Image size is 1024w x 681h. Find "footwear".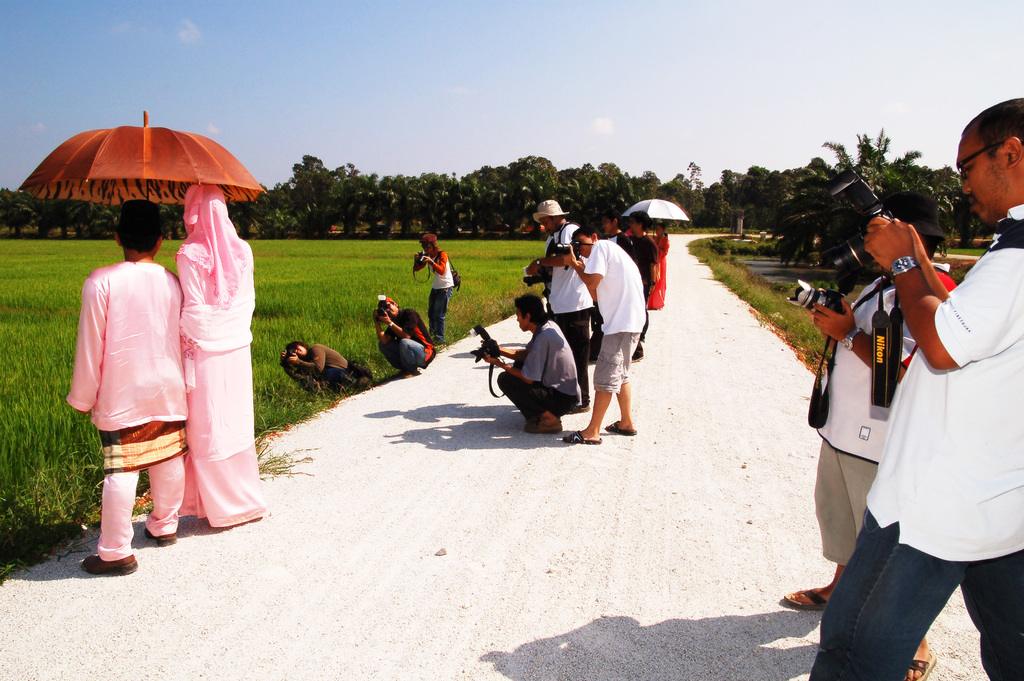
522,411,560,439.
